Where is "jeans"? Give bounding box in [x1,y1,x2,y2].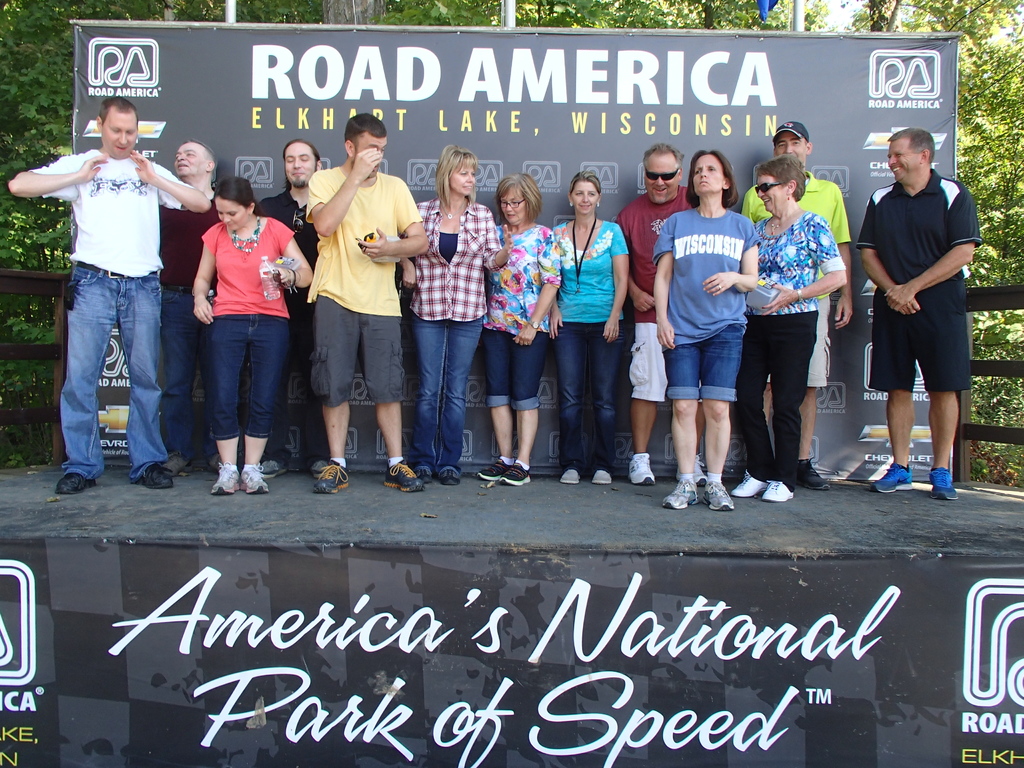
[308,290,408,404].
